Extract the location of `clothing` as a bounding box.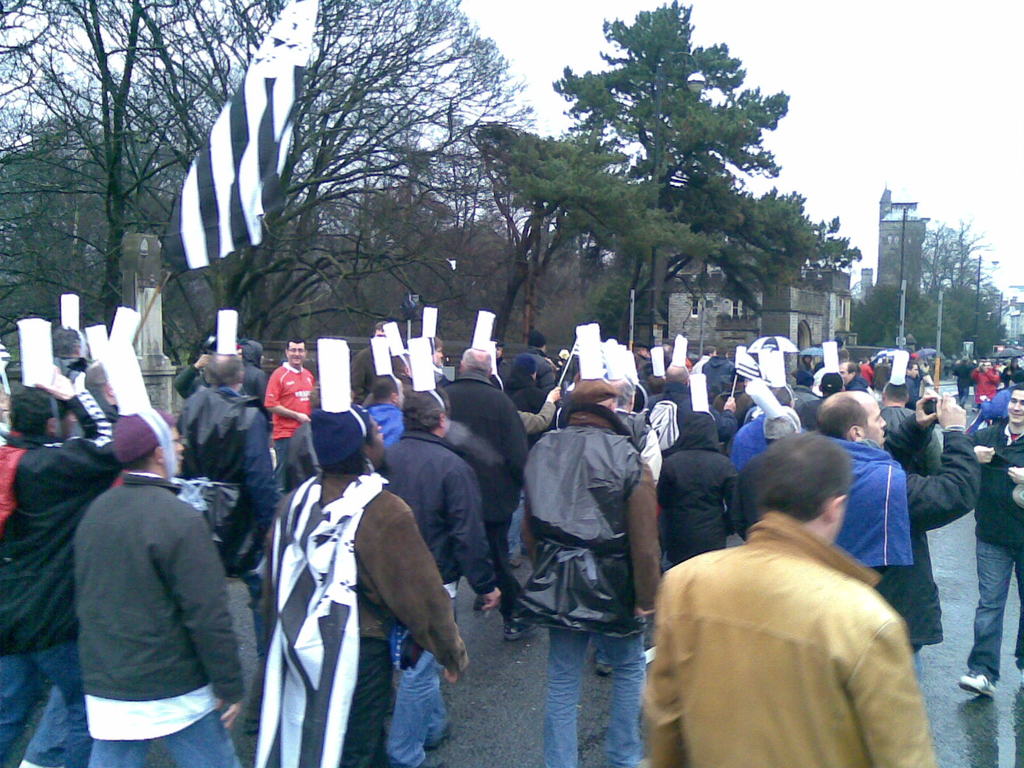
968/360/993/405.
